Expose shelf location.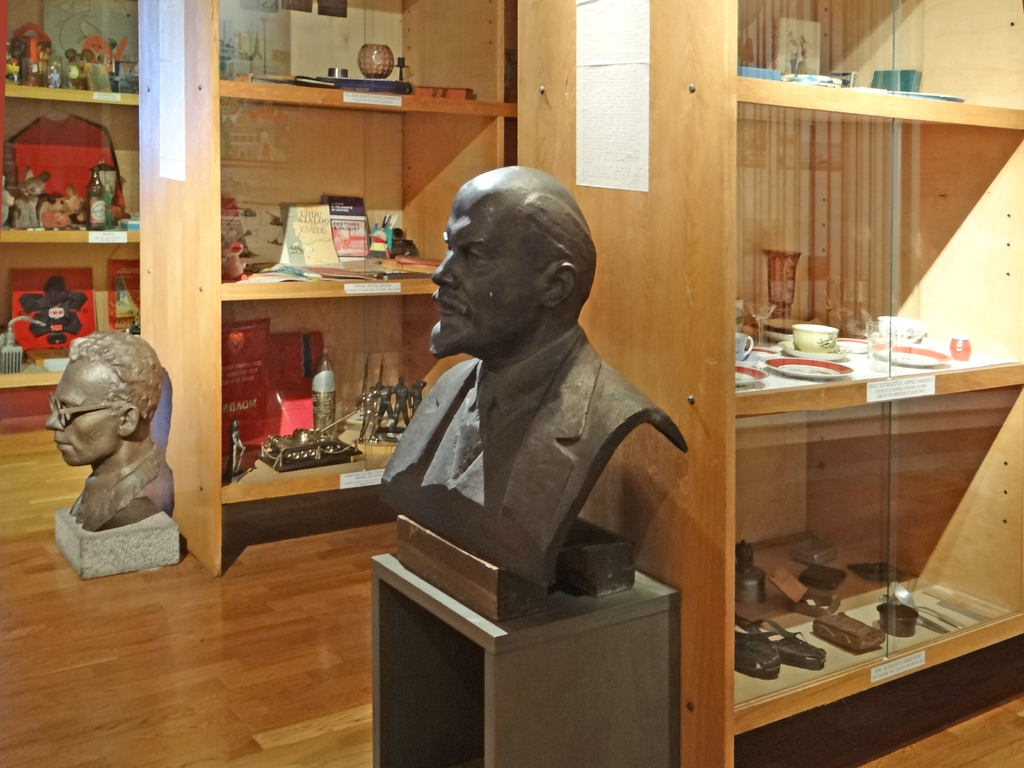
Exposed at left=0, top=240, right=135, bottom=397.
